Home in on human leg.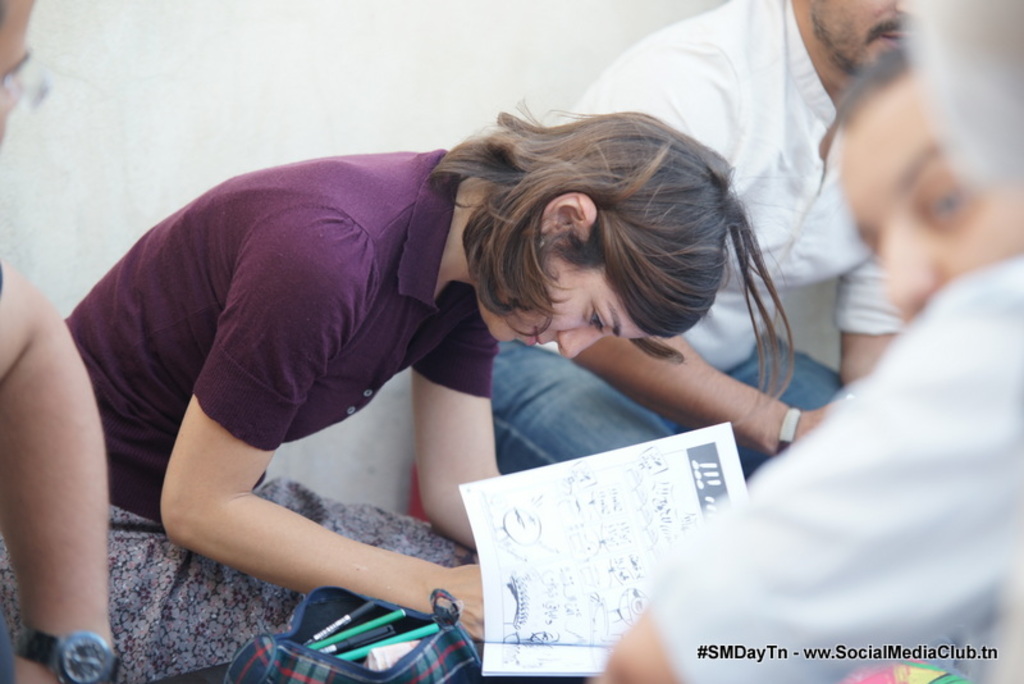
Homed in at 14,474,476,683.
